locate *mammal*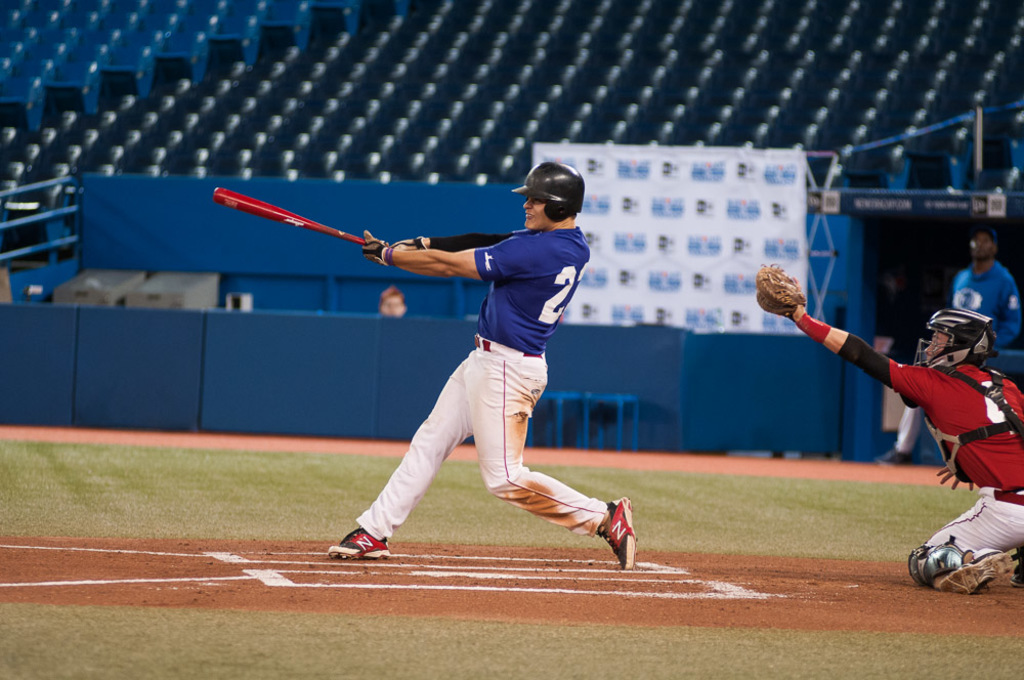
<box>753,263,1023,594</box>
